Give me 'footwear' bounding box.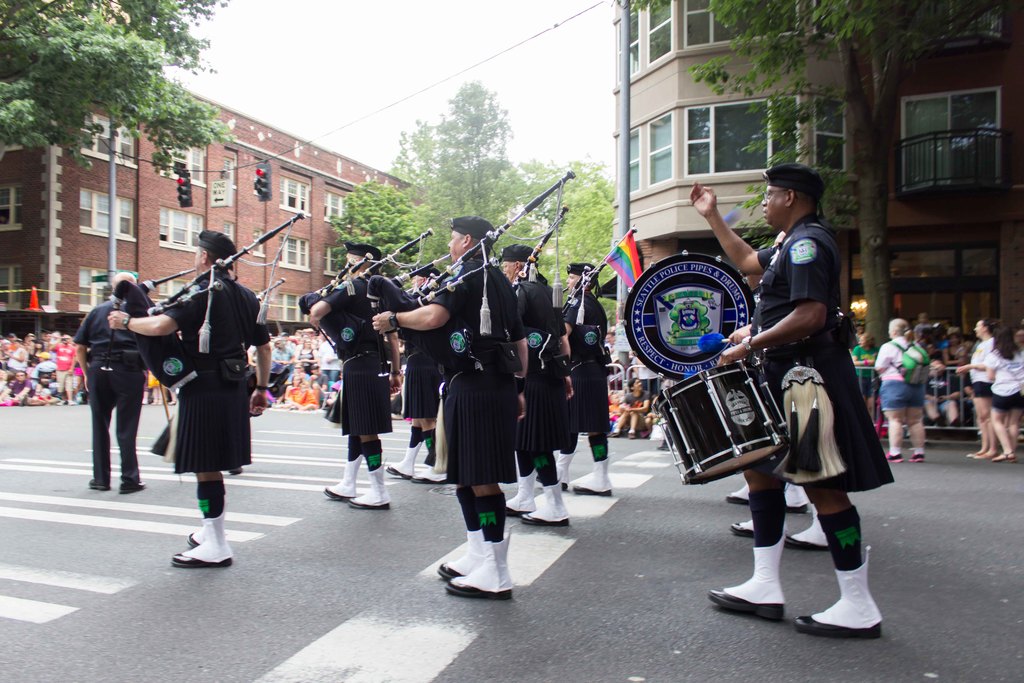
[186,518,207,547].
